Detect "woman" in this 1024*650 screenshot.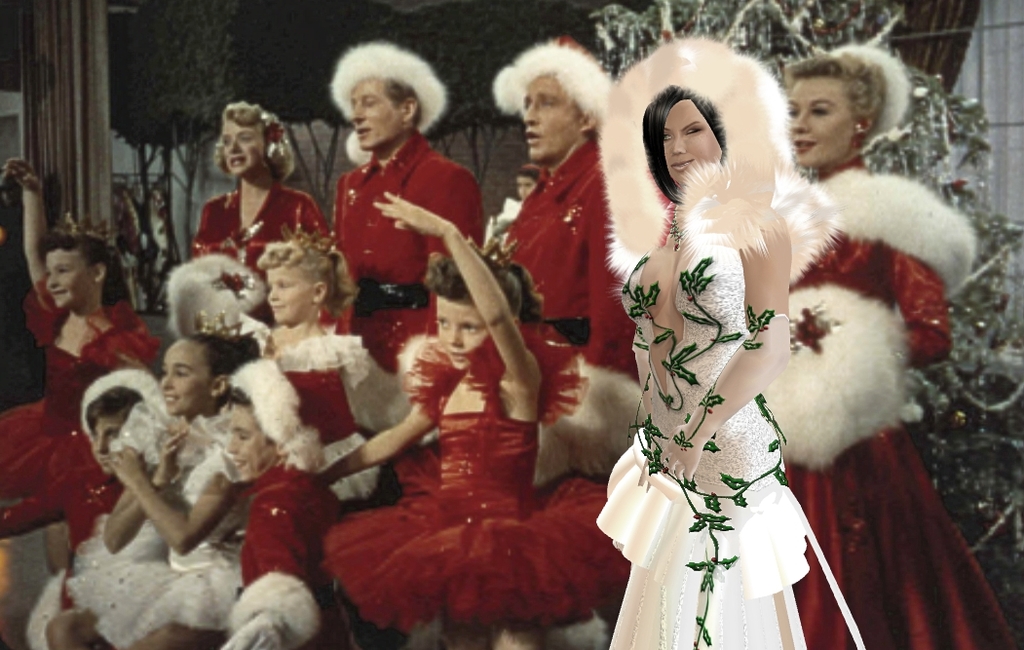
Detection: <box>763,45,1023,649</box>.
